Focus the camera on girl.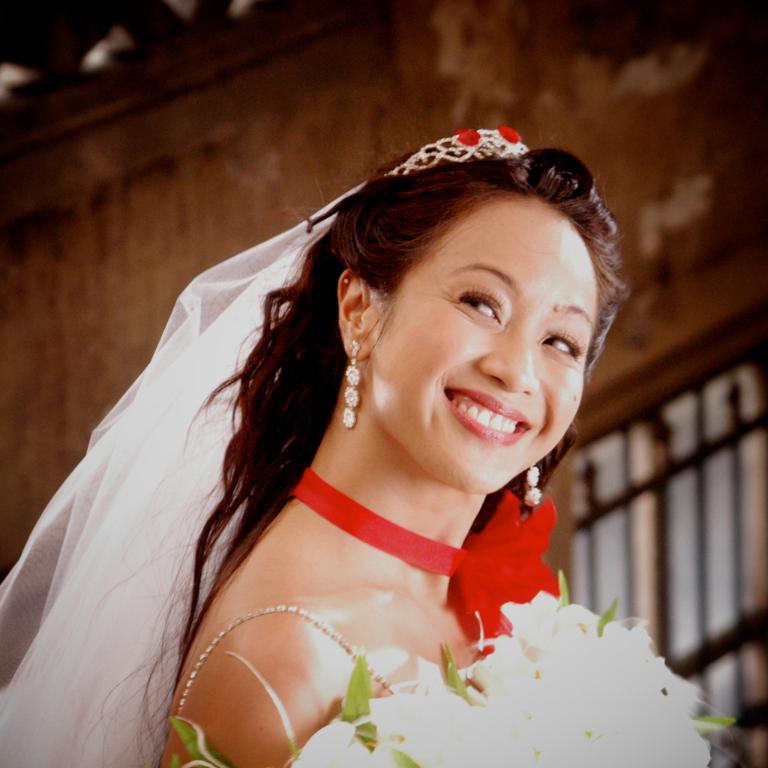
Focus region: (left=0, top=124, right=628, bottom=767).
